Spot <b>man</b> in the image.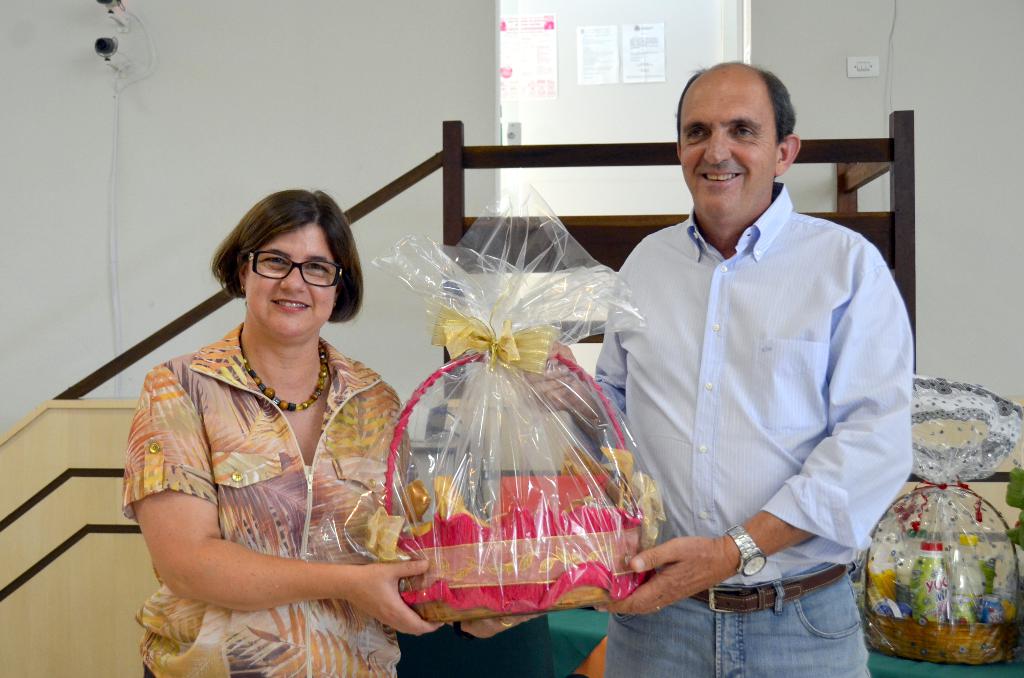
<b>man</b> found at (585,54,917,677).
